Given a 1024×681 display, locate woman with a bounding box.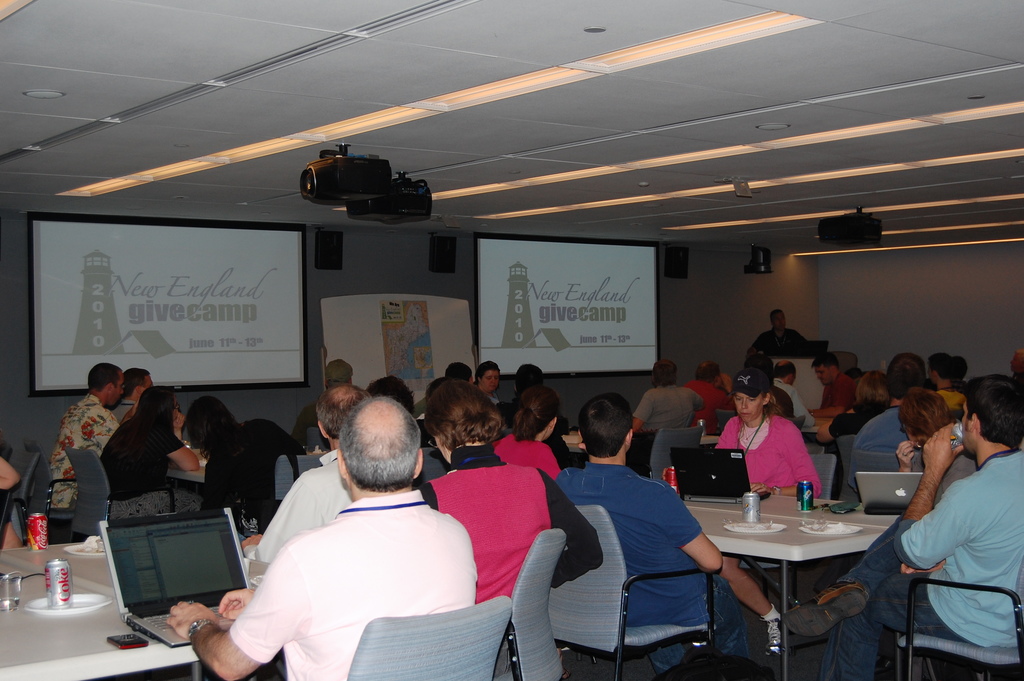
Located: left=735, top=386, right=826, bottom=512.
